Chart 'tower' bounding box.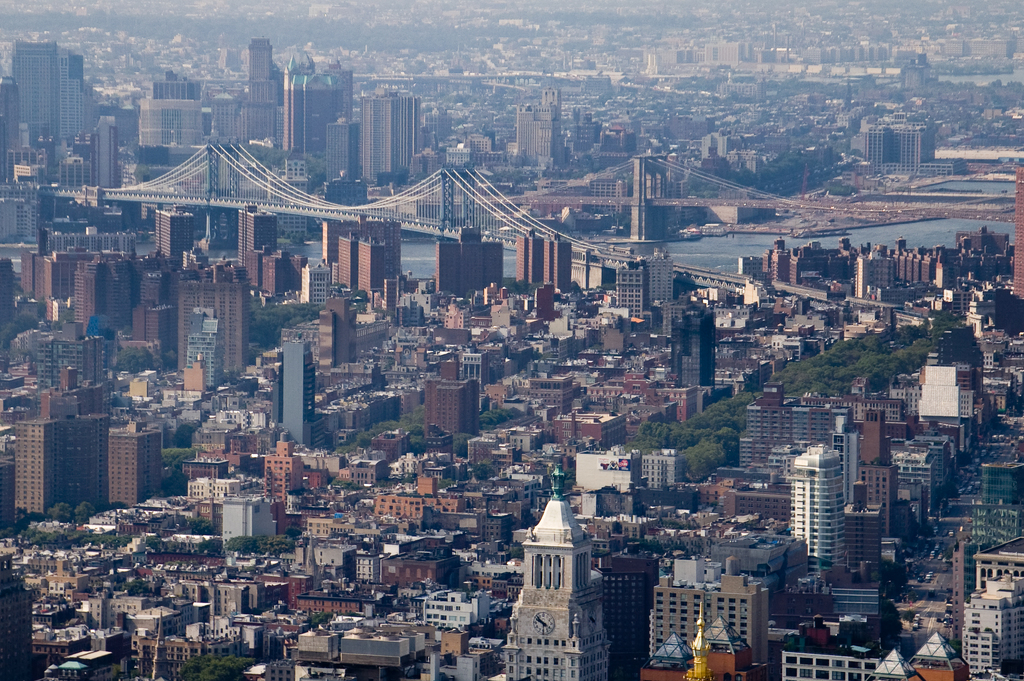
Charted: x1=517 y1=230 x2=541 y2=283.
